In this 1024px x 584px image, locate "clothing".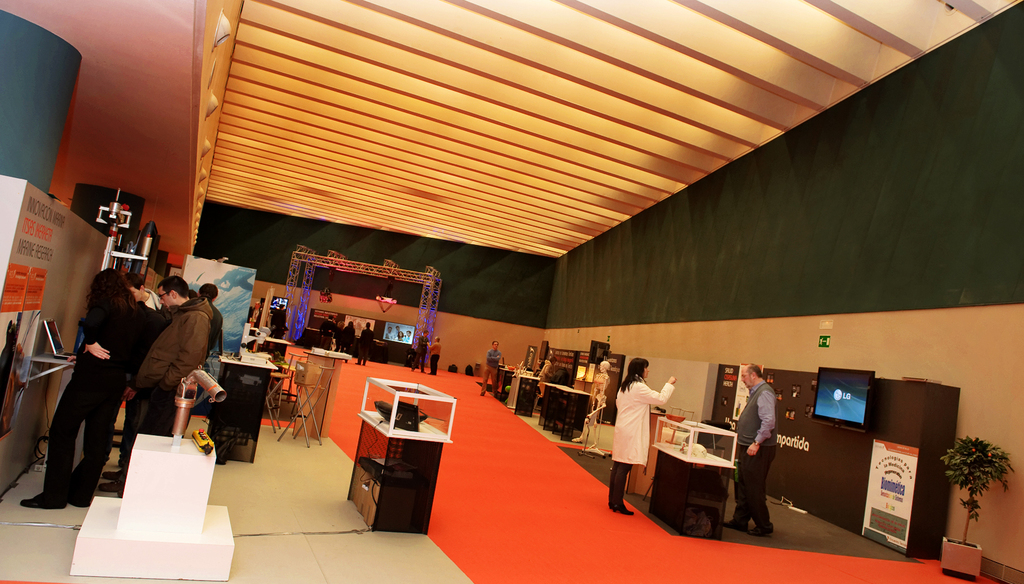
Bounding box: 32,275,141,509.
